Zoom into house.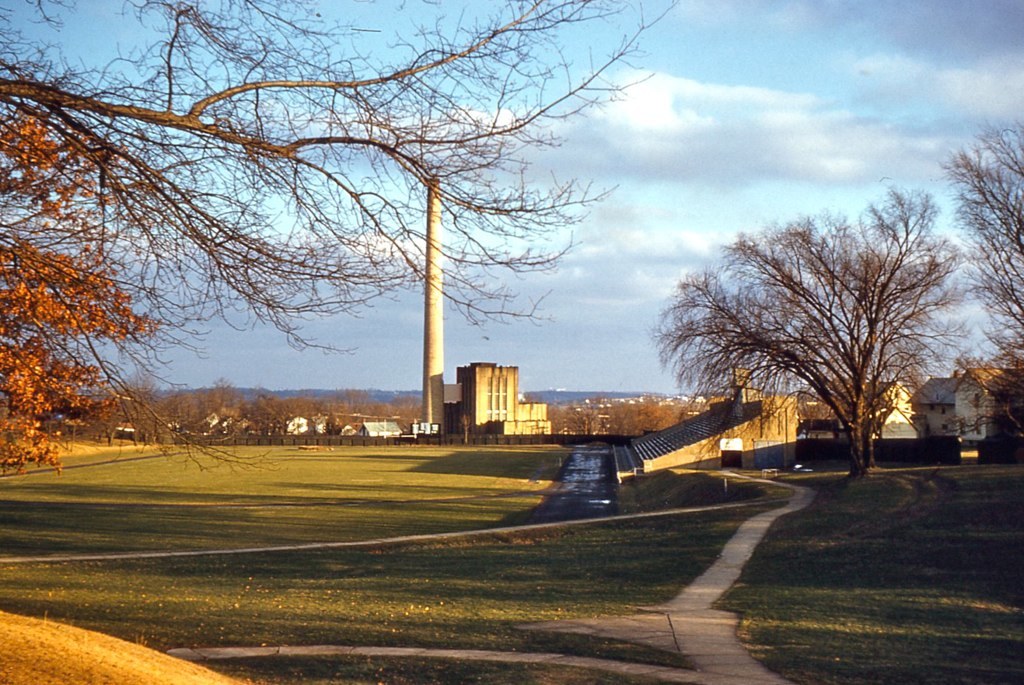
Zoom target: bbox=[631, 352, 791, 472].
